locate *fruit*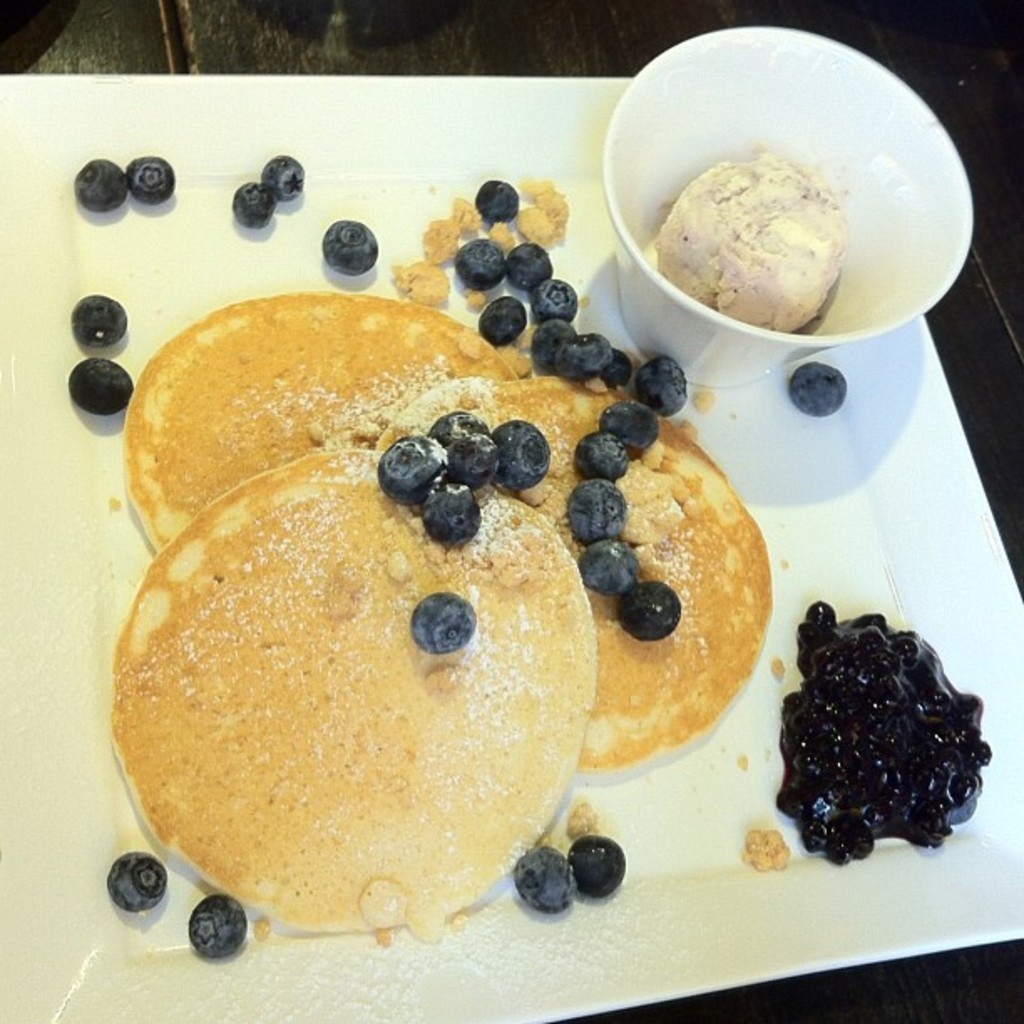
x1=512, y1=840, x2=576, y2=909
